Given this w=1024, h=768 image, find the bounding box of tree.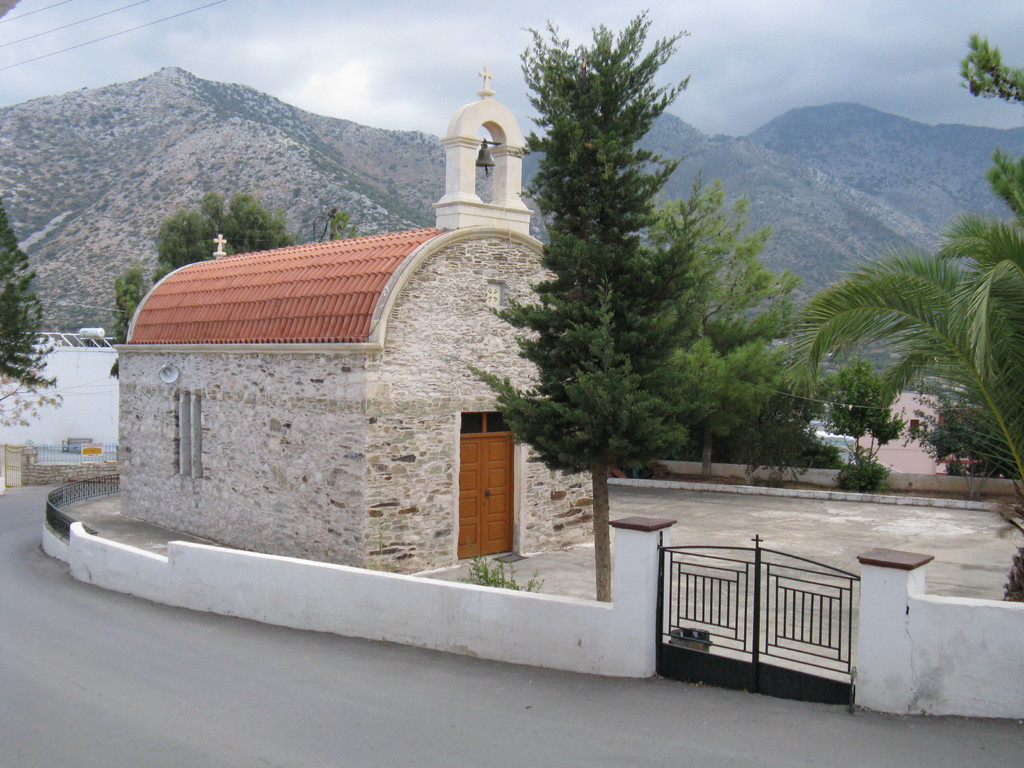
select_region(661, 366, 844, 477).
